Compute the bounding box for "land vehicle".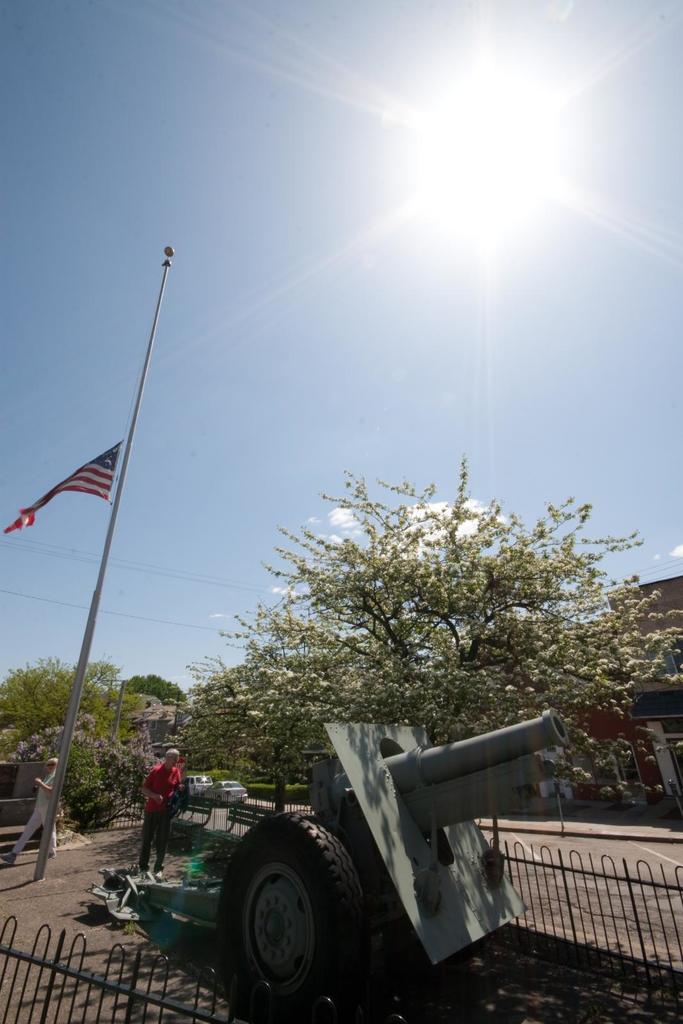
(x1=190, y1=777, x2=211, y2=803).
